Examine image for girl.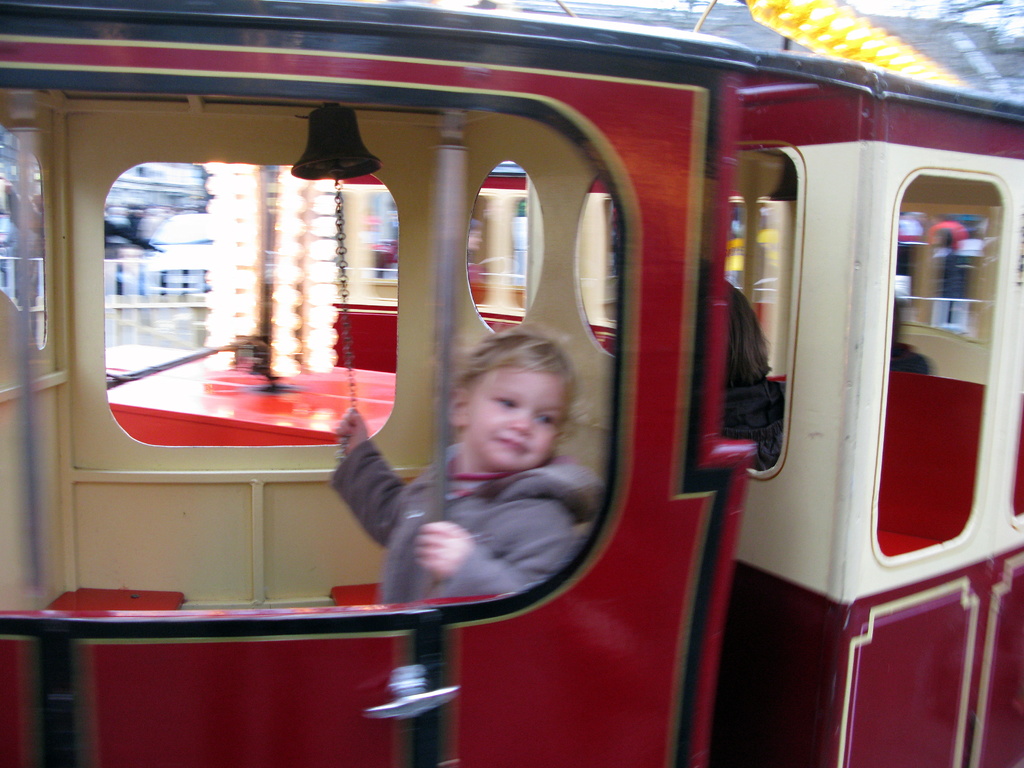
Examination result: Rect(331, 321, 602, 596).
